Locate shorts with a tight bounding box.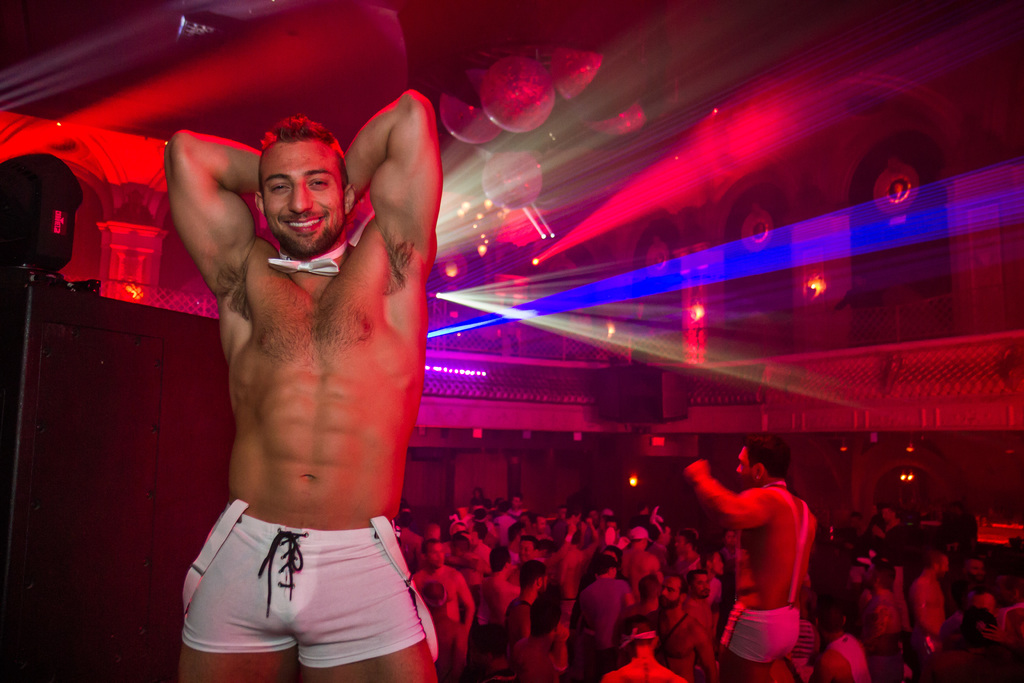
<box>729,605,801,664</box>.
